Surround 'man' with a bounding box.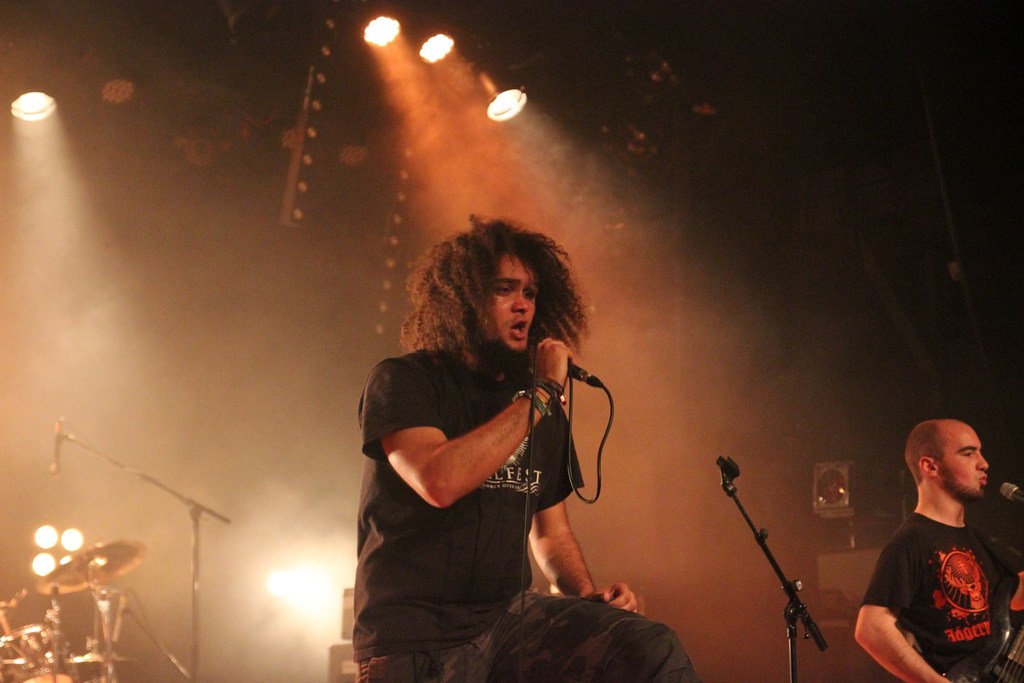
l=849, t=422, r=1023, b=682.
